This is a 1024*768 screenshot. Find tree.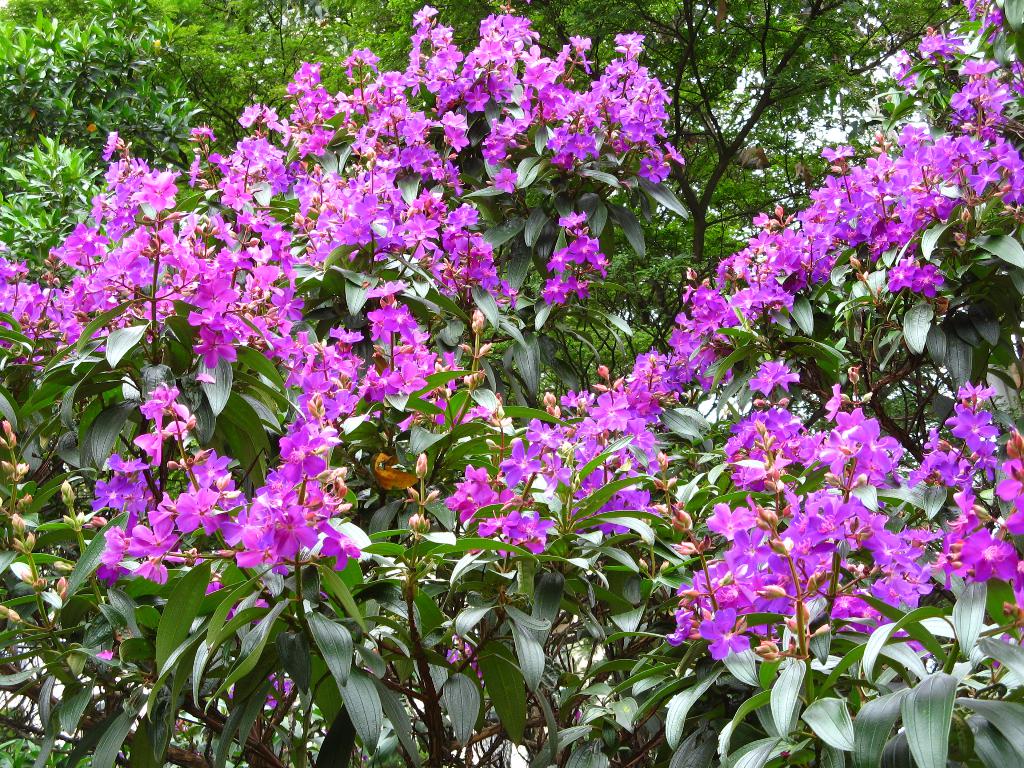
Bounding box: pyautogui.locateOnScreen(515, 0, 959, 263).
